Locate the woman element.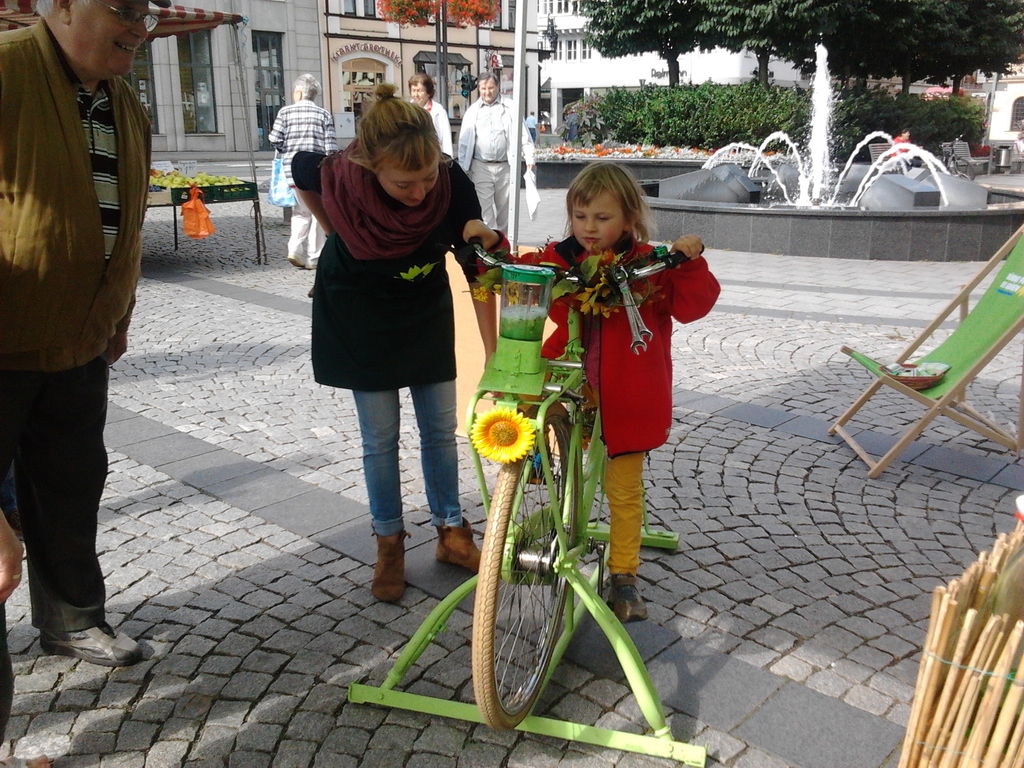
Element bbox: 408 73 452 164.
